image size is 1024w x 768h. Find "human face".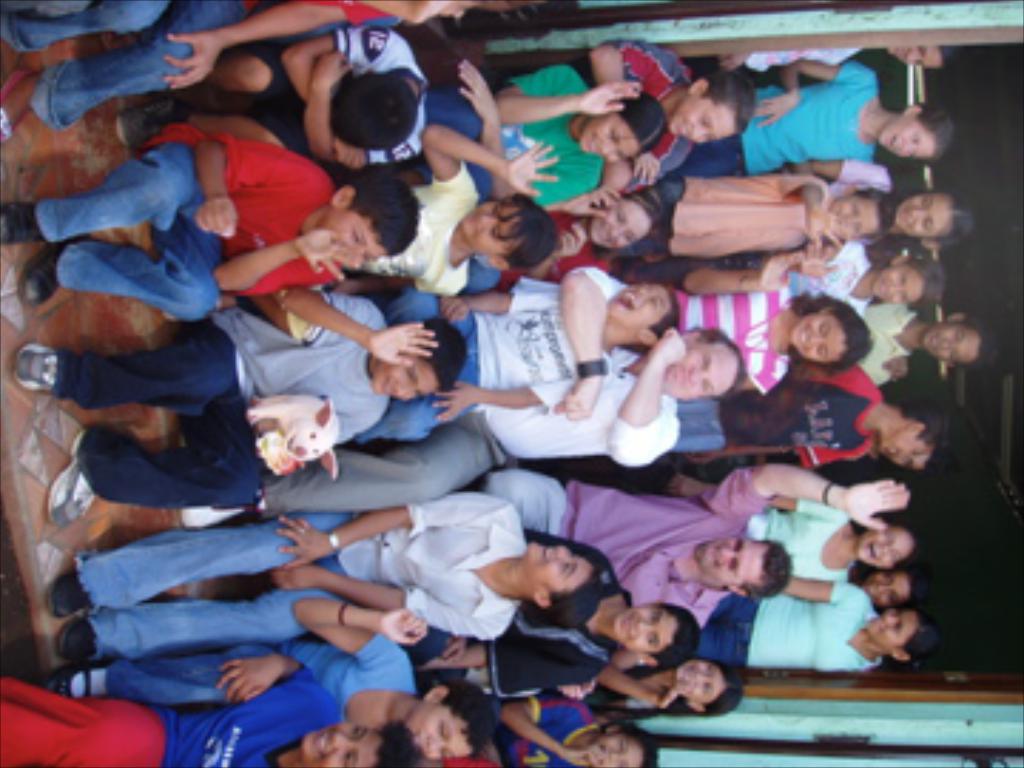
Rect(916, 321, 984, 361).
